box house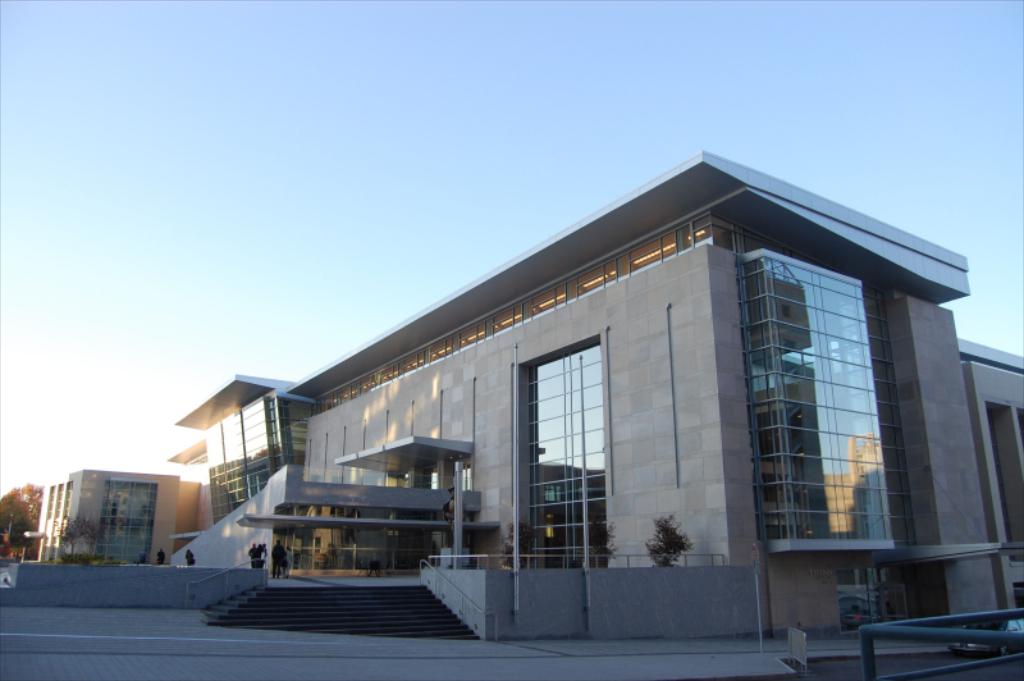
detection(908, 269, 1023, 680)
